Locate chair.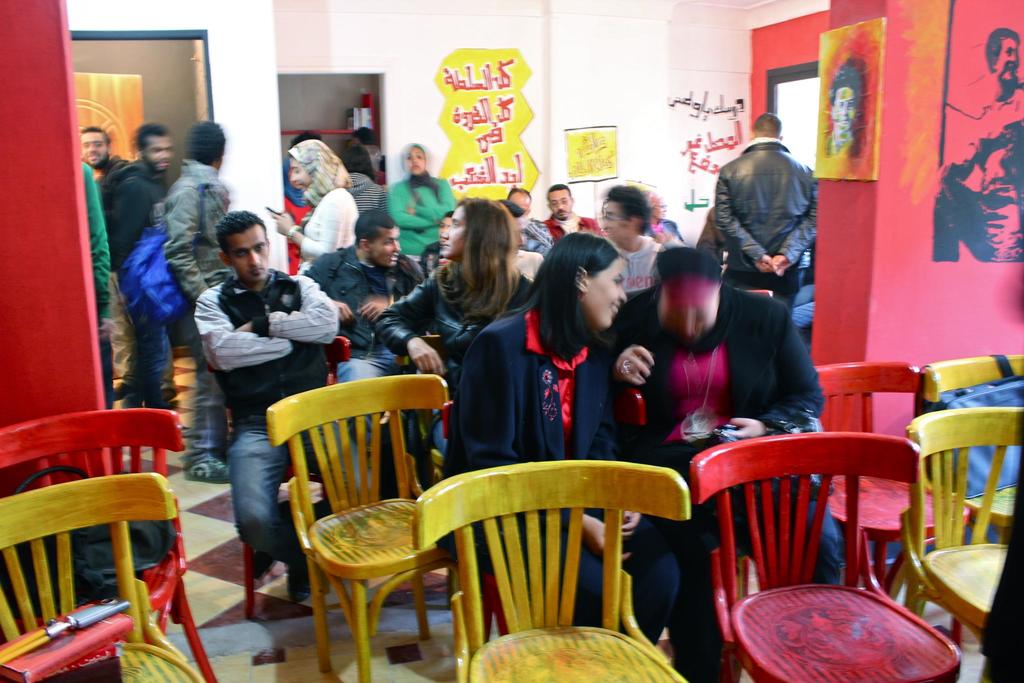
Bounding box: 0:471:204:682.
